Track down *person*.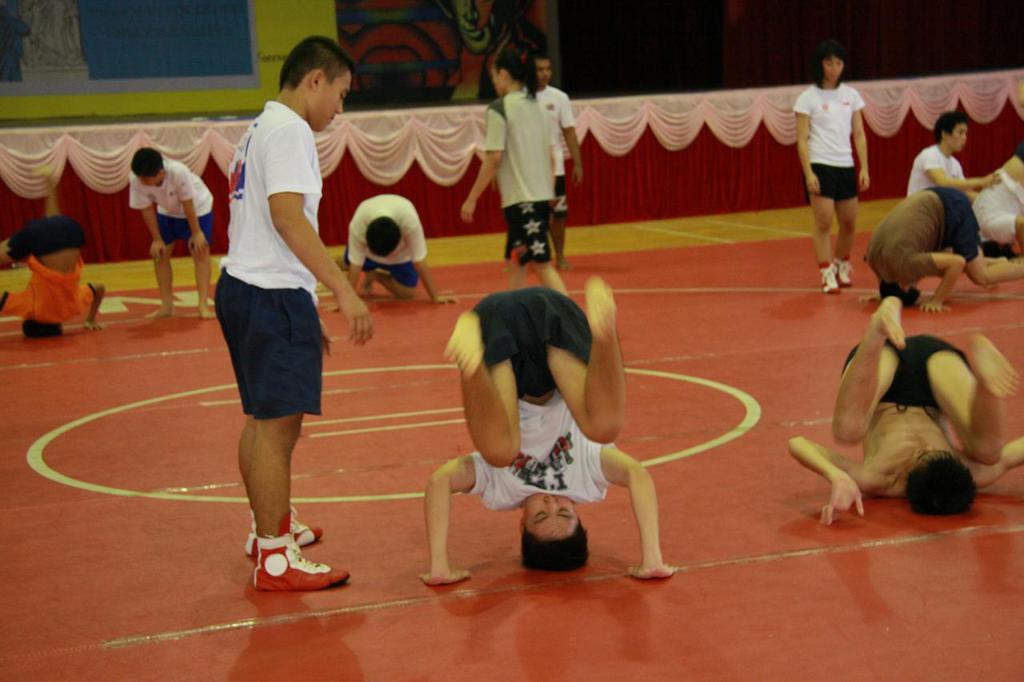
Tracked to crop(902, 106, 1001, 217).
